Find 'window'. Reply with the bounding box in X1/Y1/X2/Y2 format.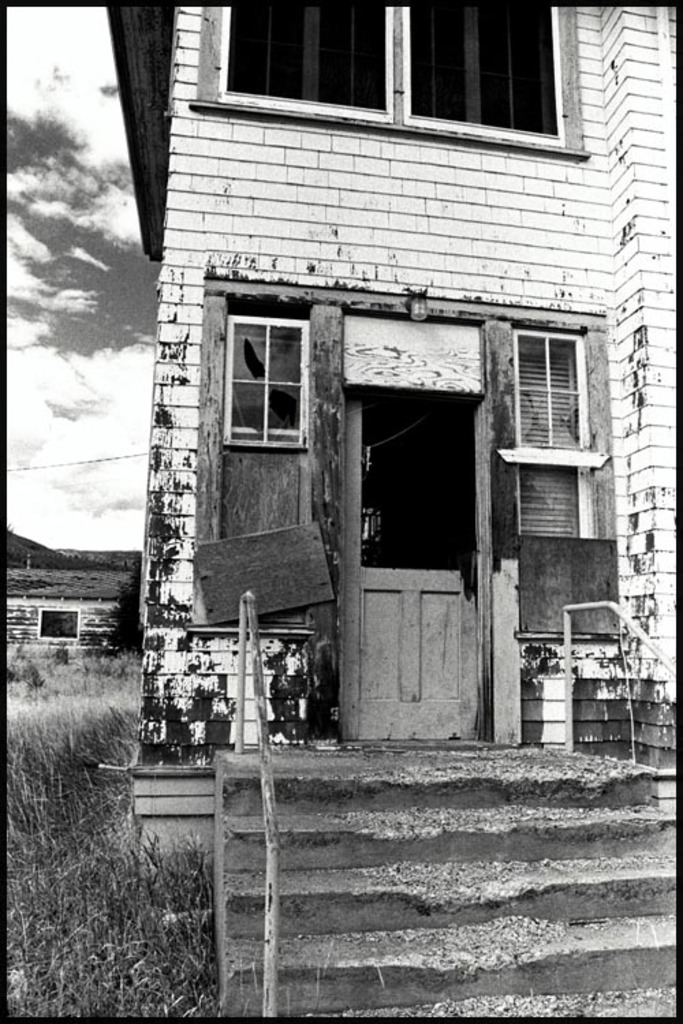
214/266/321/463.
